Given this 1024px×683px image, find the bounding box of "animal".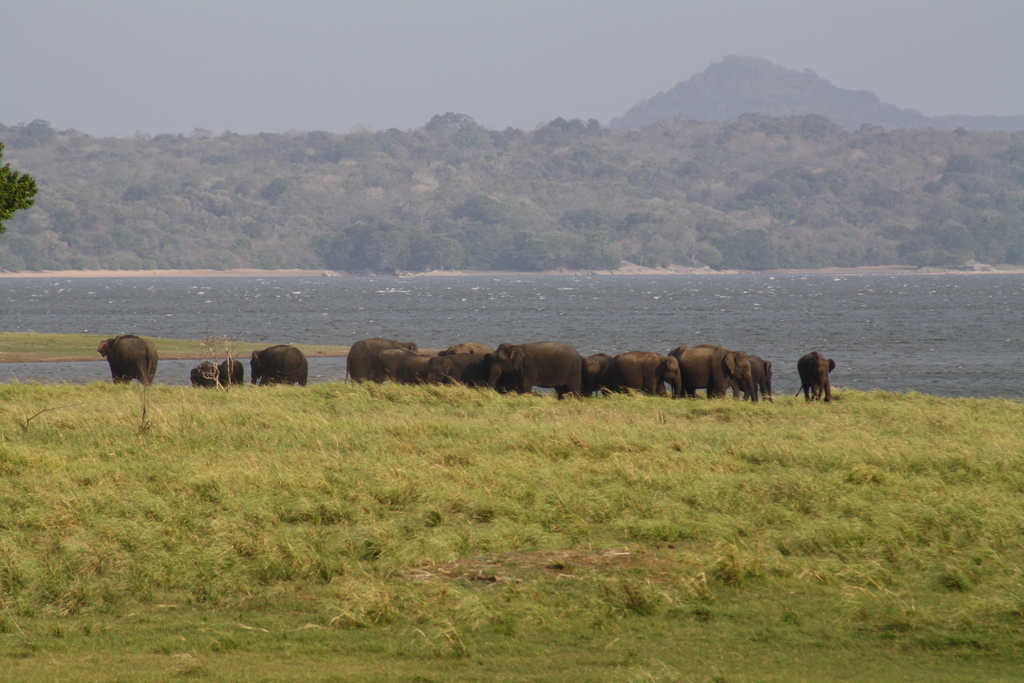
Rect(191, 361, 220, 390).
